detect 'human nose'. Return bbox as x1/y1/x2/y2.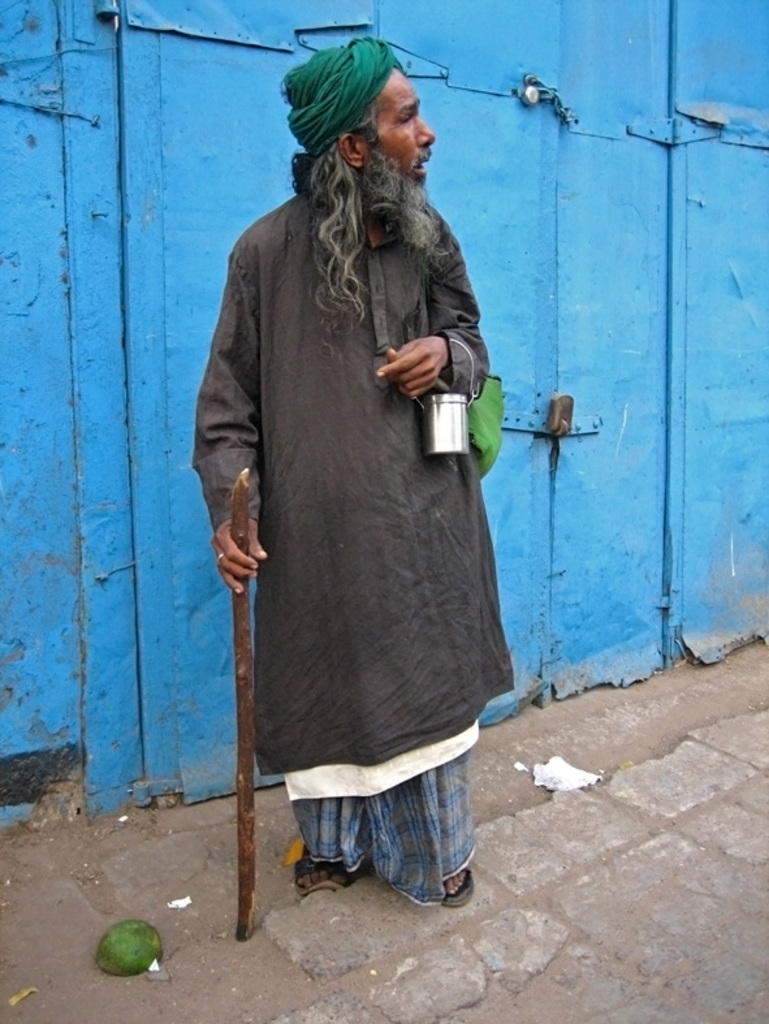
412/115/437/152.
